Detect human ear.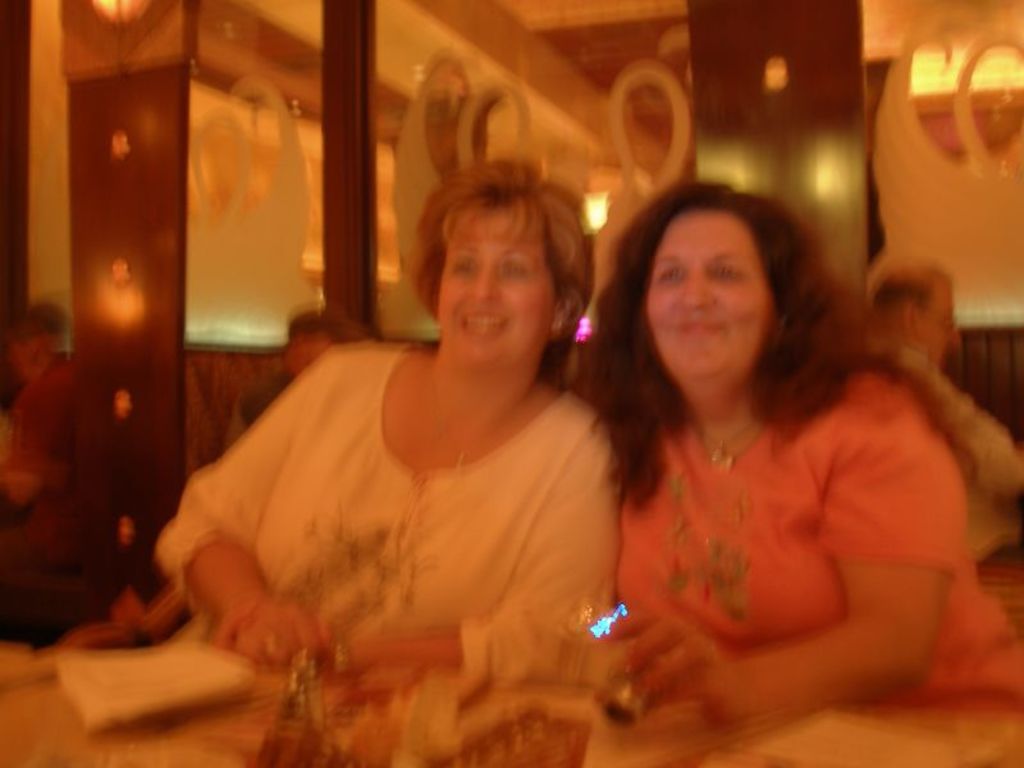
Detected at x1=905, y1=302, x2=919, y2=337.
